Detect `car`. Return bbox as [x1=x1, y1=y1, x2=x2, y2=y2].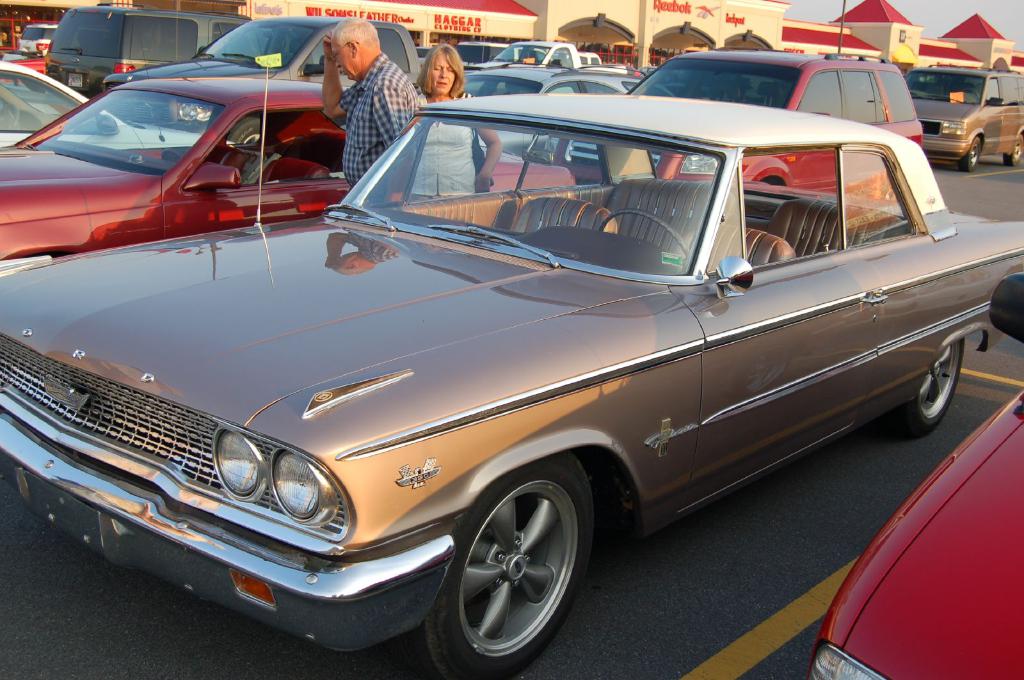
[x1=0, y1=66, x2=573, y2=255].
